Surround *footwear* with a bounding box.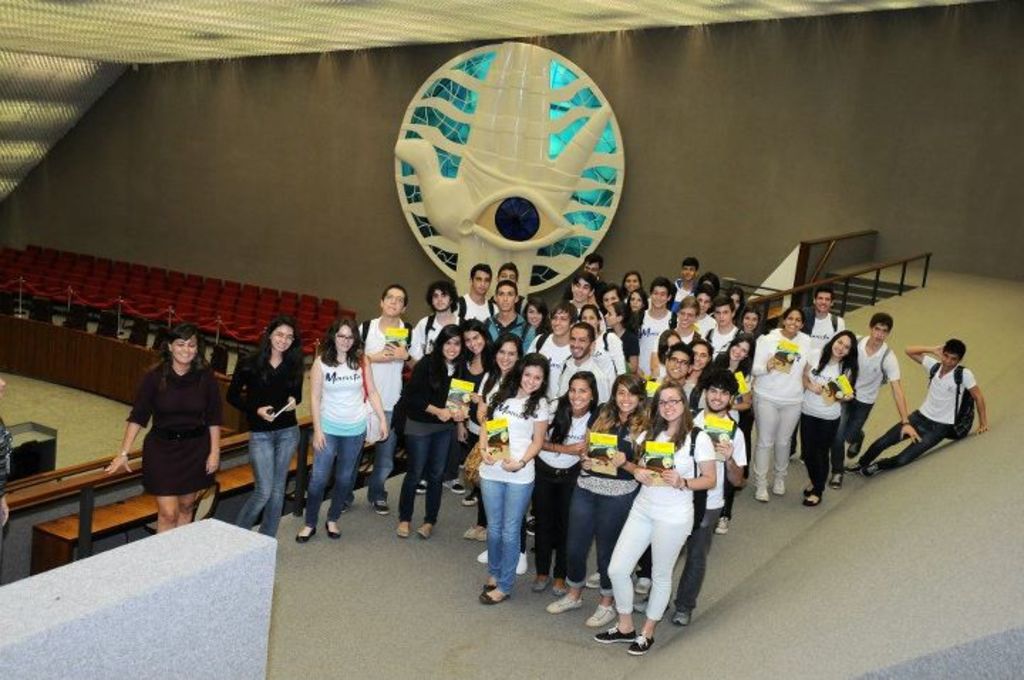
[left=459, top=491, right=476, bottom=506].
